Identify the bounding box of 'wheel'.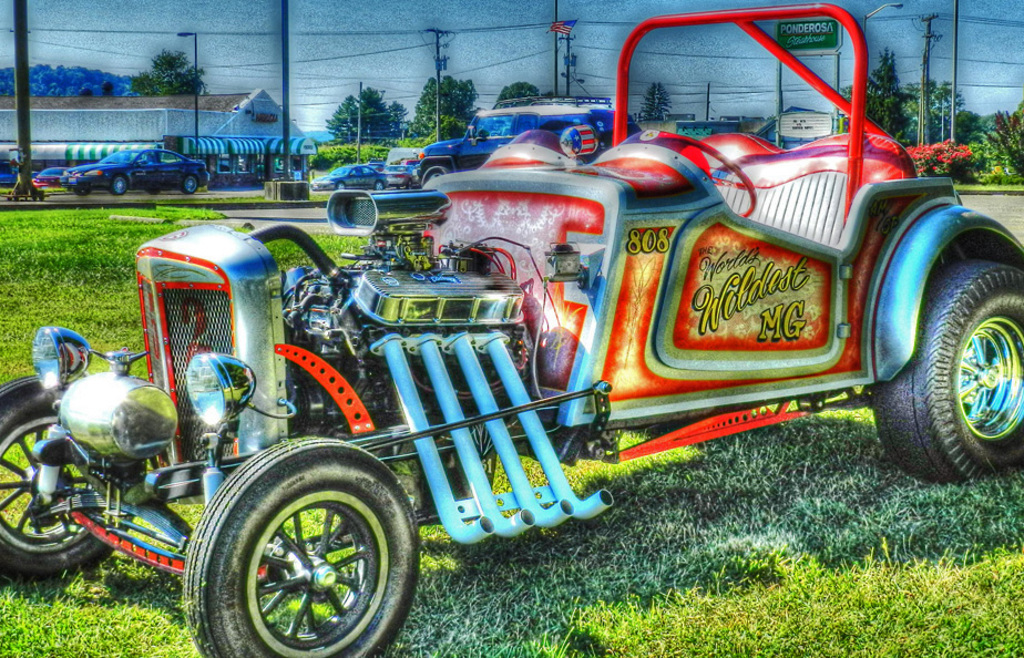
x1=181 y1=444 x2=422 y2=657.
